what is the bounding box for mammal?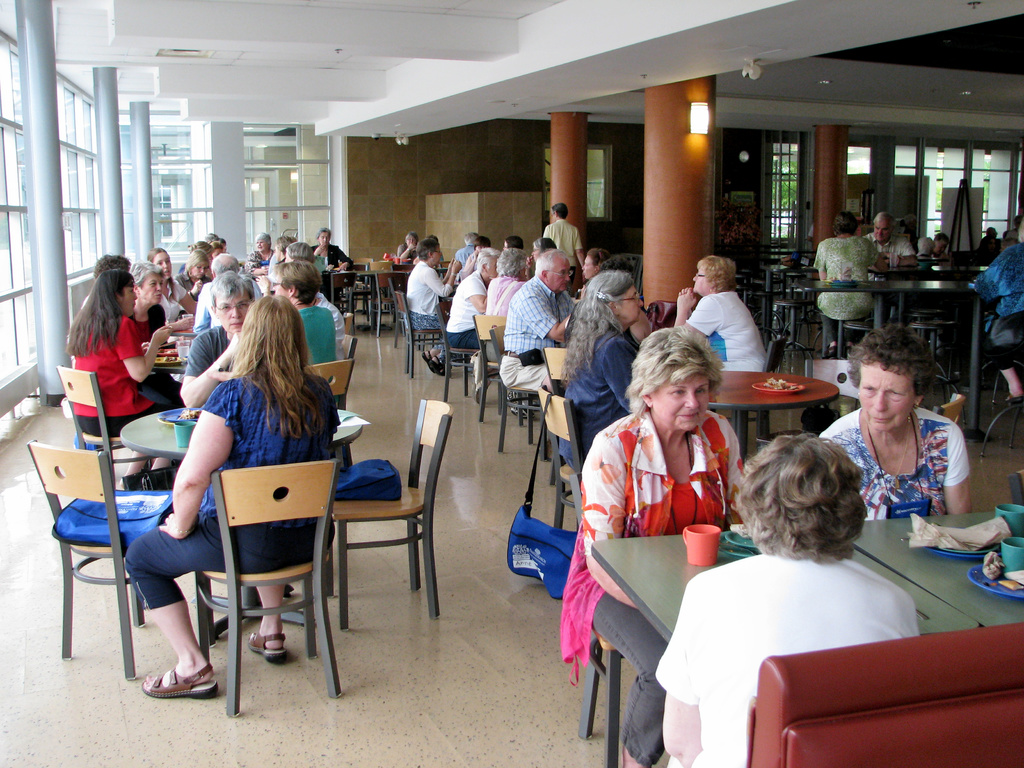
pyautogui.locateOnScreen(569, 326, 760, 721).
